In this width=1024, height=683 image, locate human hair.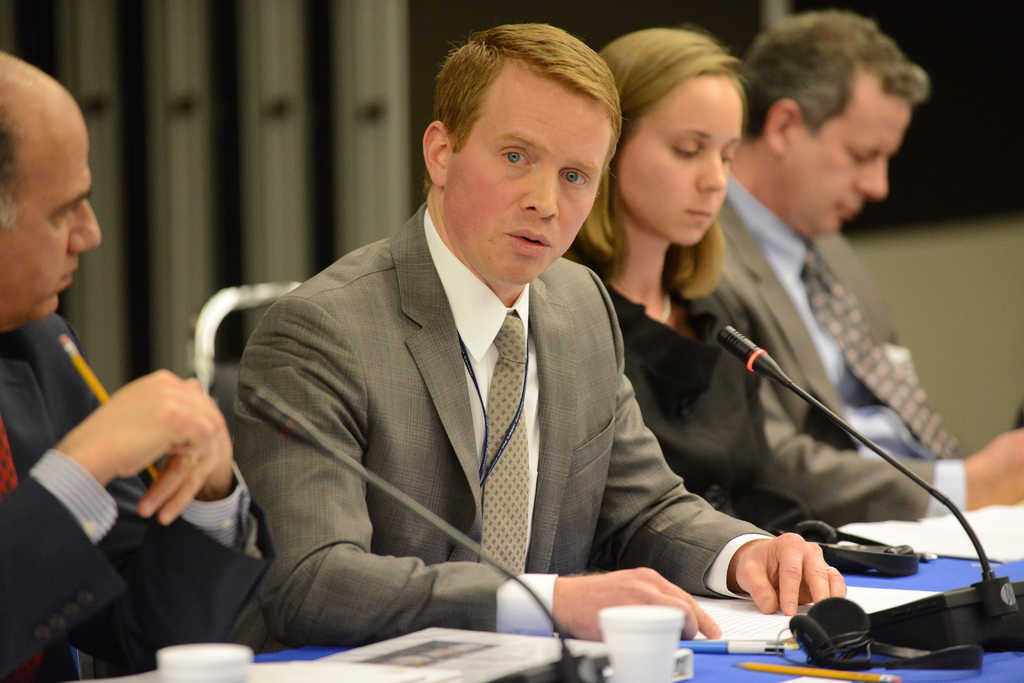
Bounding box: bbox=(429, 18, 620, 220).
